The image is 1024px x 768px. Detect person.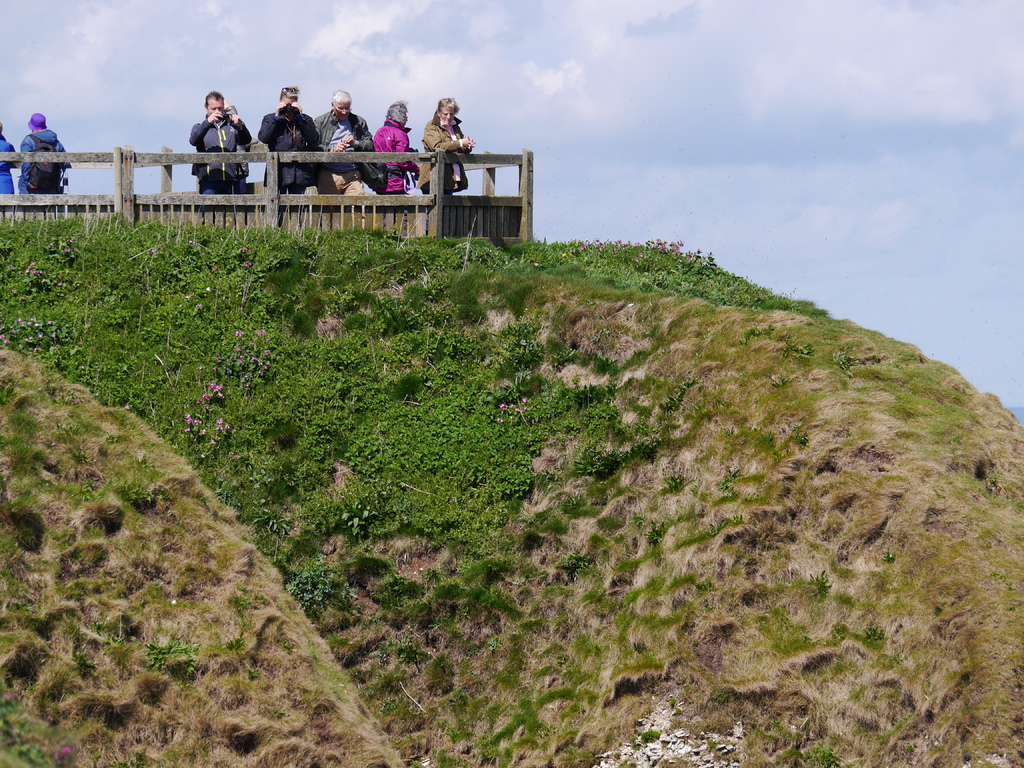
Detection: box=[20, 110, 73, 196].
